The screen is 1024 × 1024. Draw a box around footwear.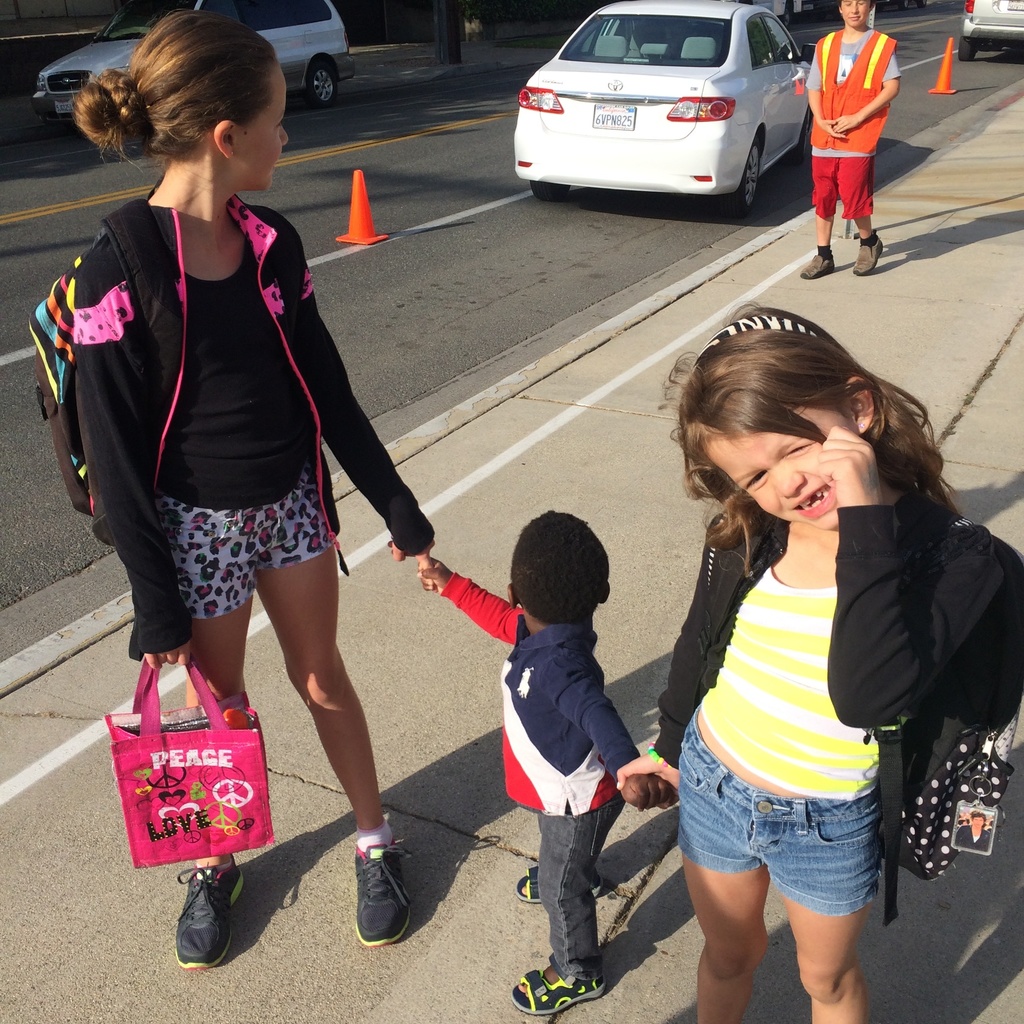
locate(512, 863, 603, 907).
